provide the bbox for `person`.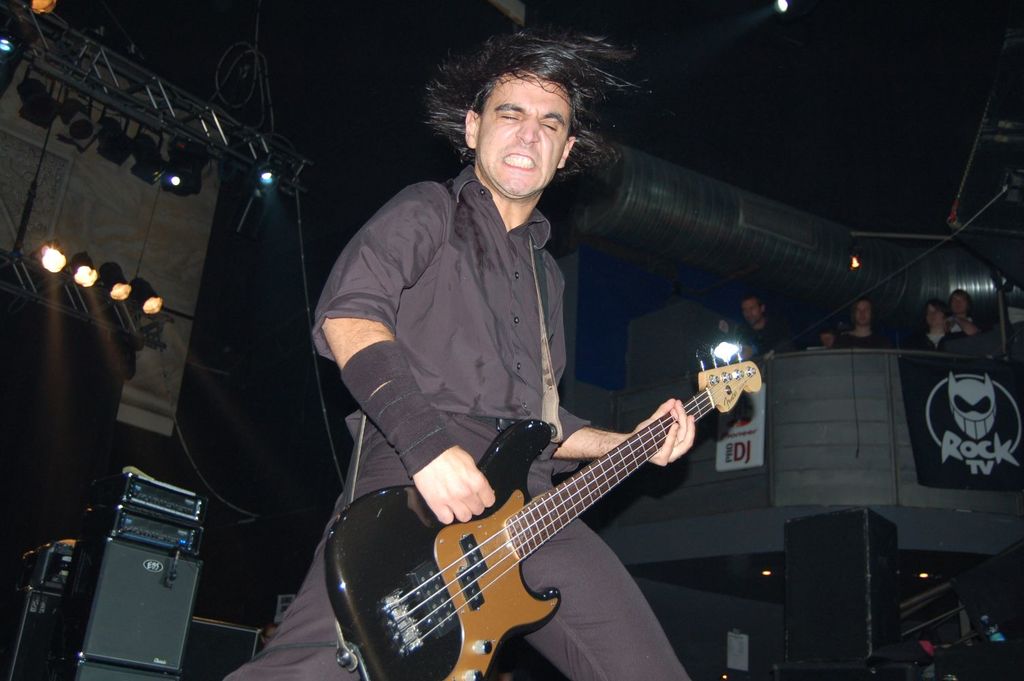
select_region(285, 52, 710, 667).
